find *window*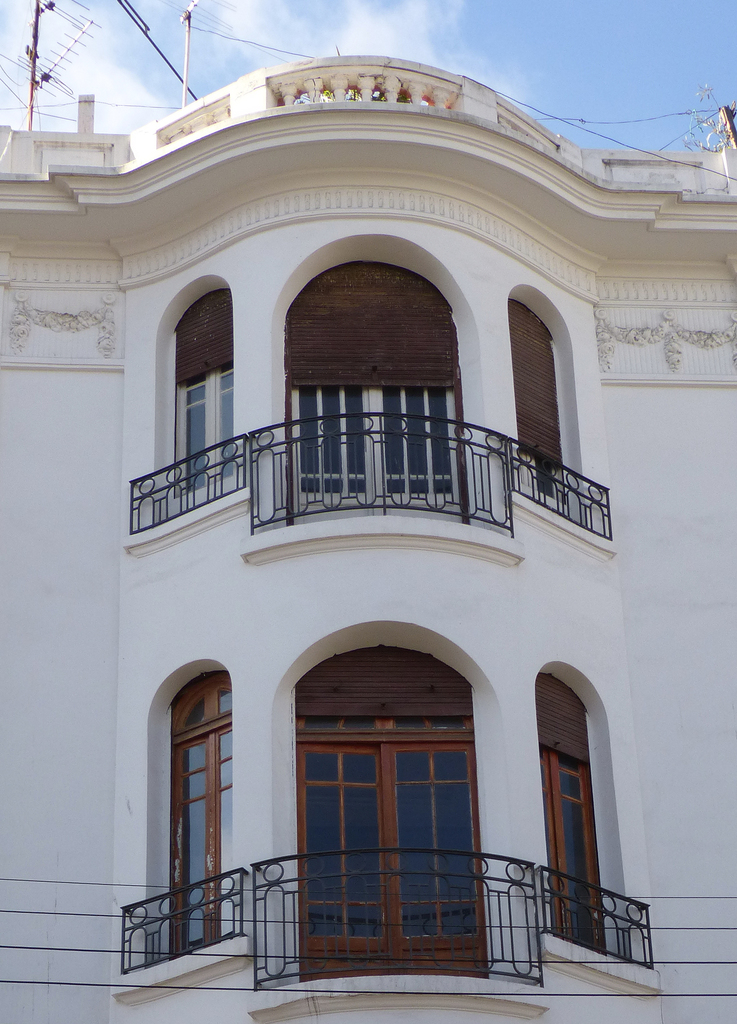
[161,672,231,959]
